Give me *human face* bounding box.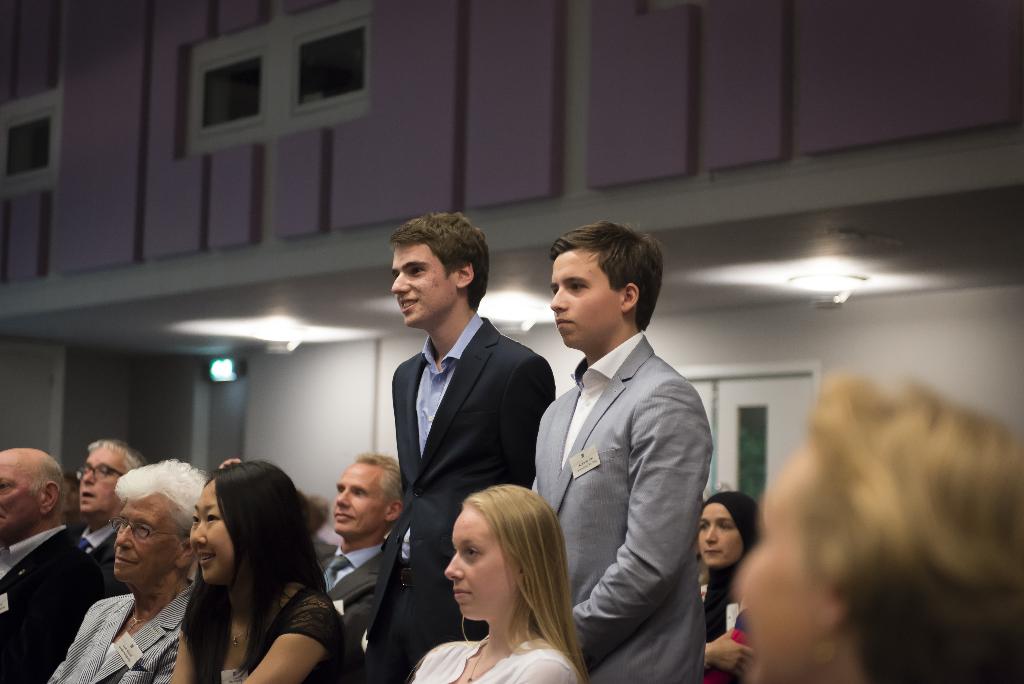
79:444:132:519.
